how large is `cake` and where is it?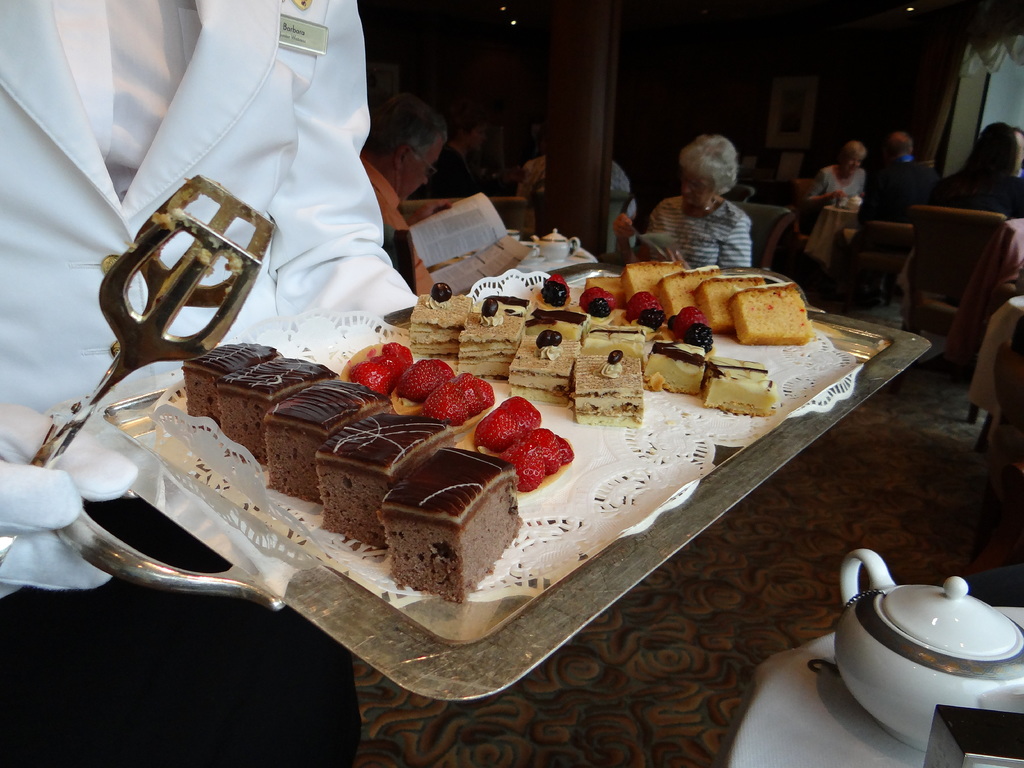
Bounding box: [left=365, top=439, right=538, bottom=608].
